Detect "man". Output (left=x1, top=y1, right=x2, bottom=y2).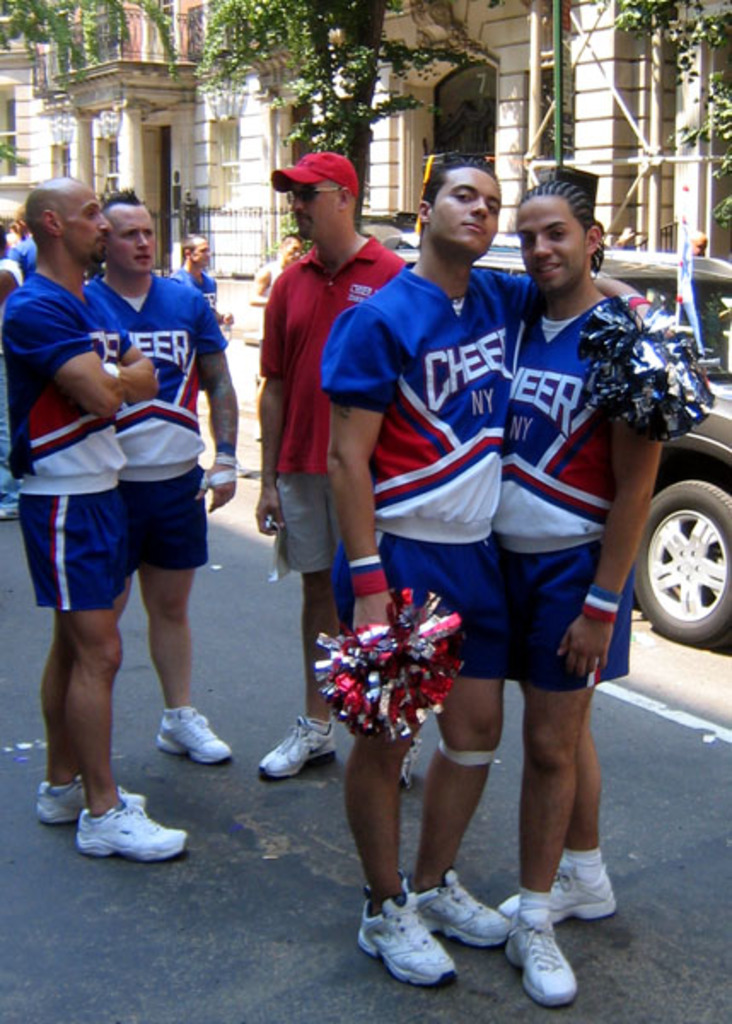
(left=258, top=148, right=423, bottom=794).
